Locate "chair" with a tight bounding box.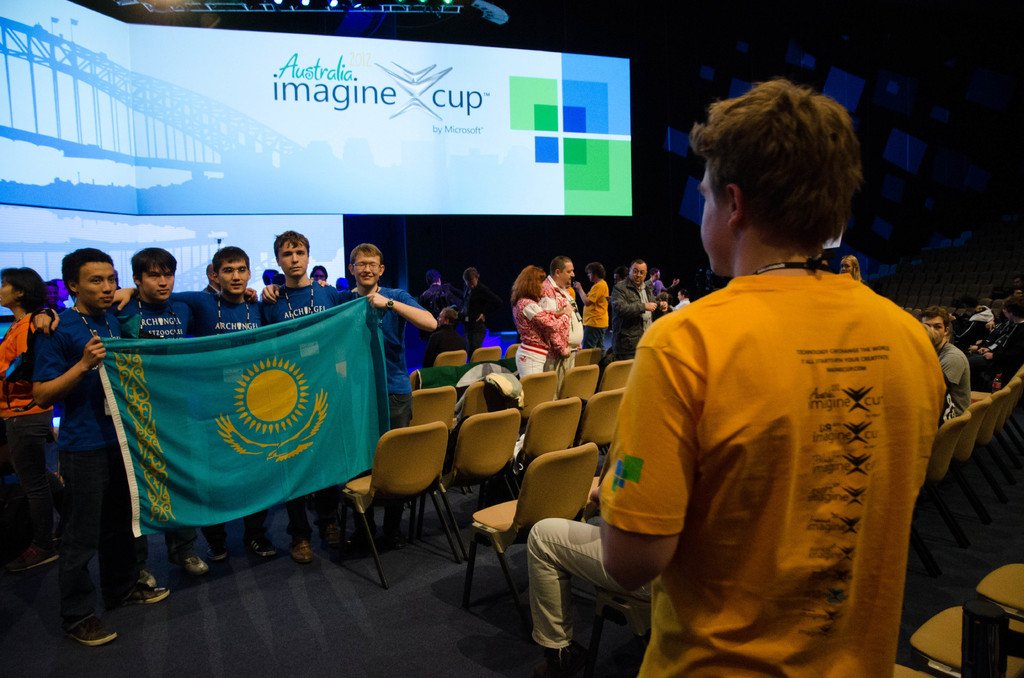
l=557, t=365, r=600, b=410.
